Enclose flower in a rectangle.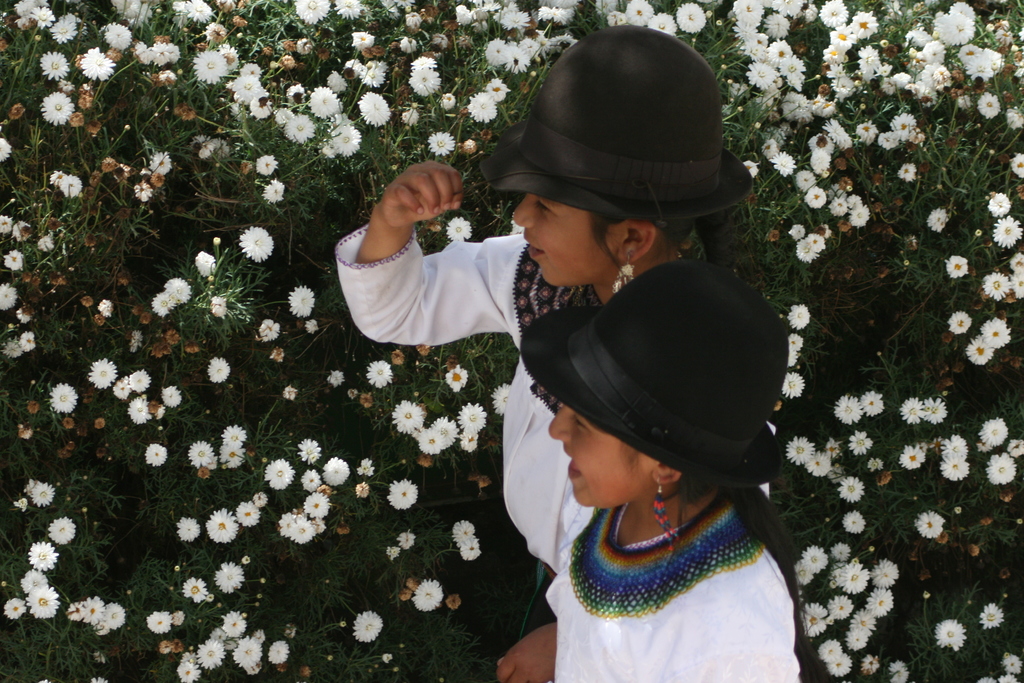
crop(826, 195, 845, 217).
